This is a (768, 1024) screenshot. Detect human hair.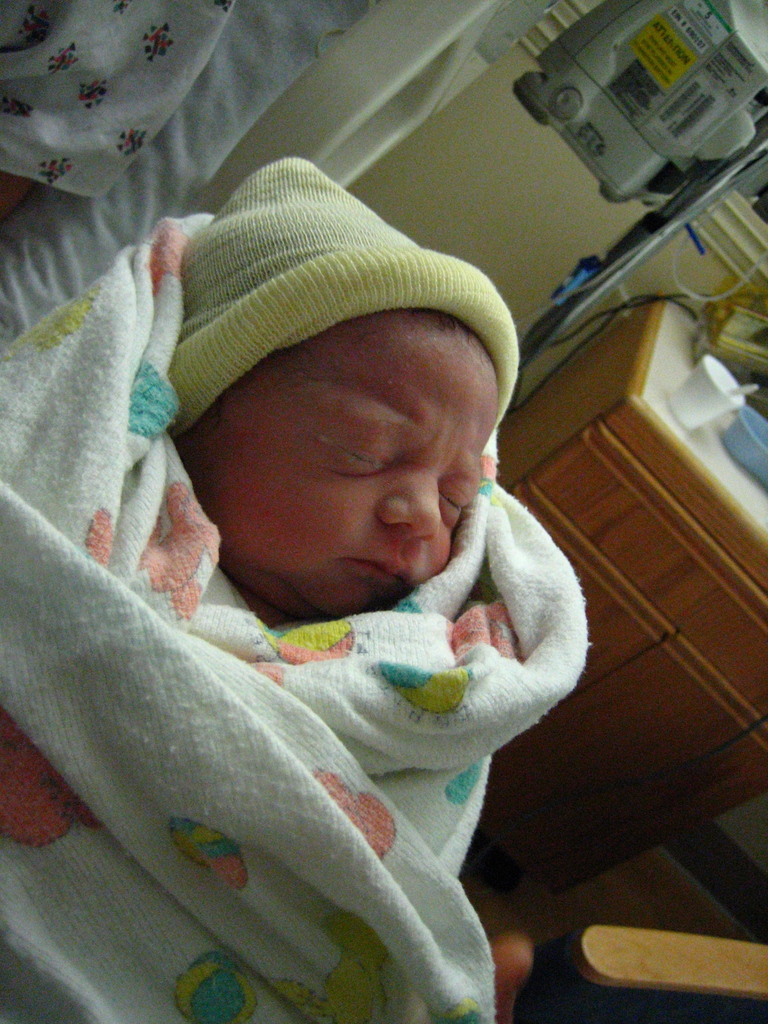
(212,307,467,433).
